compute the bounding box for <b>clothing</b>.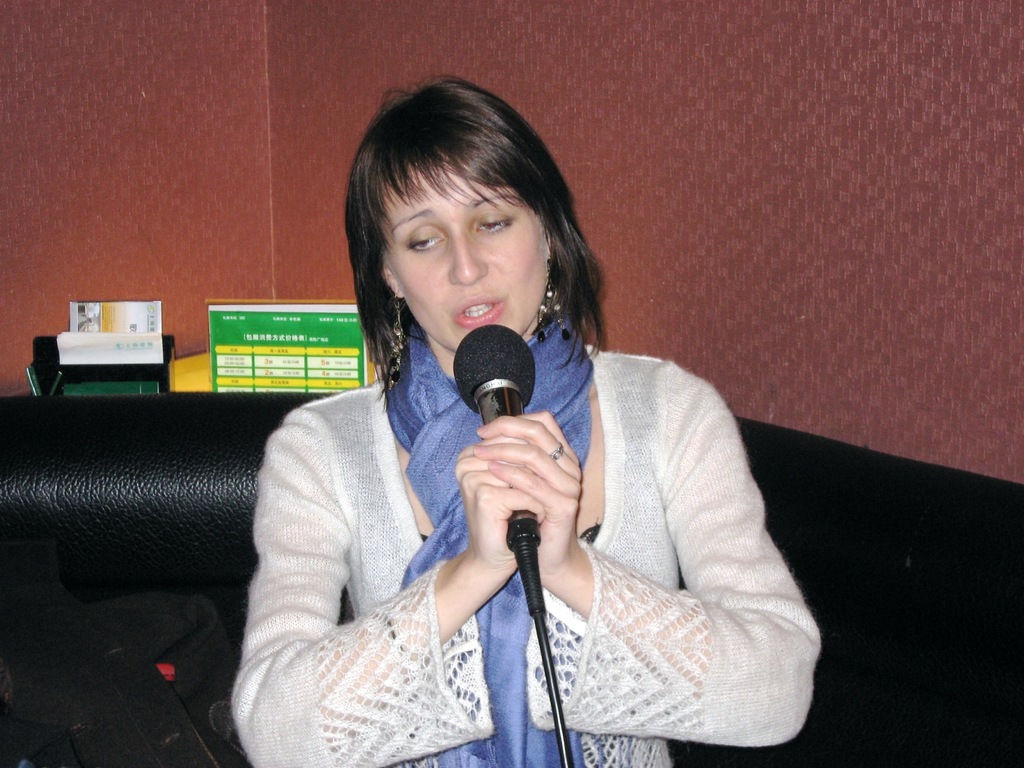
240:261:689:759.
